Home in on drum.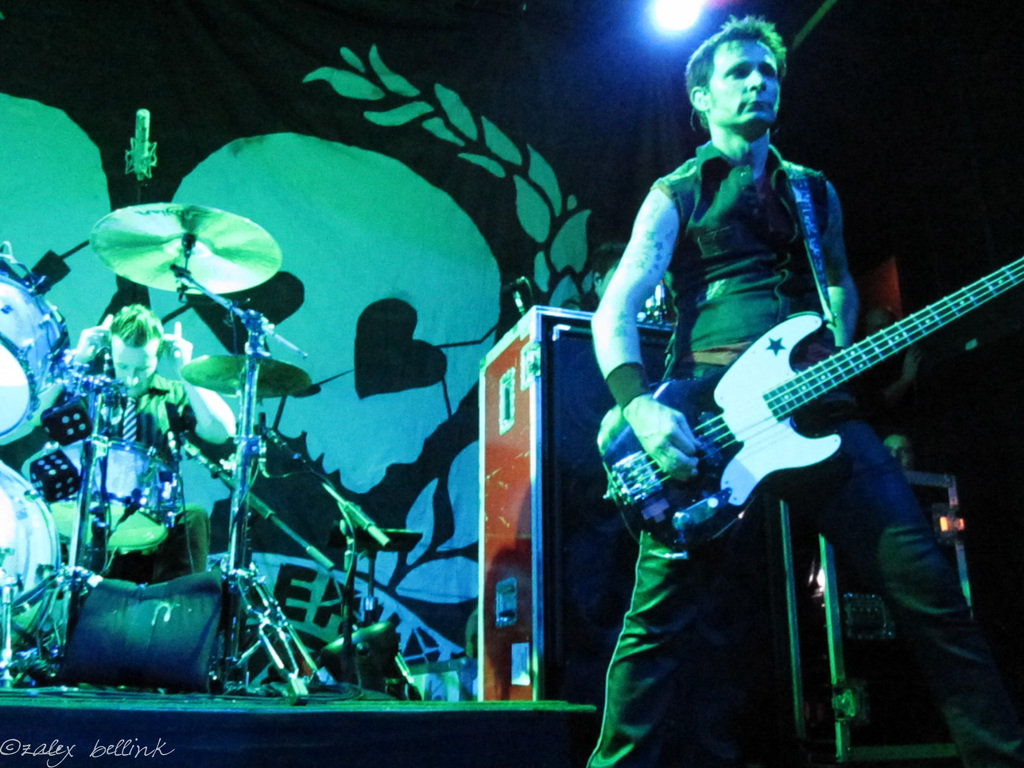
Homed in at box=[86, 438, 168, 511].
